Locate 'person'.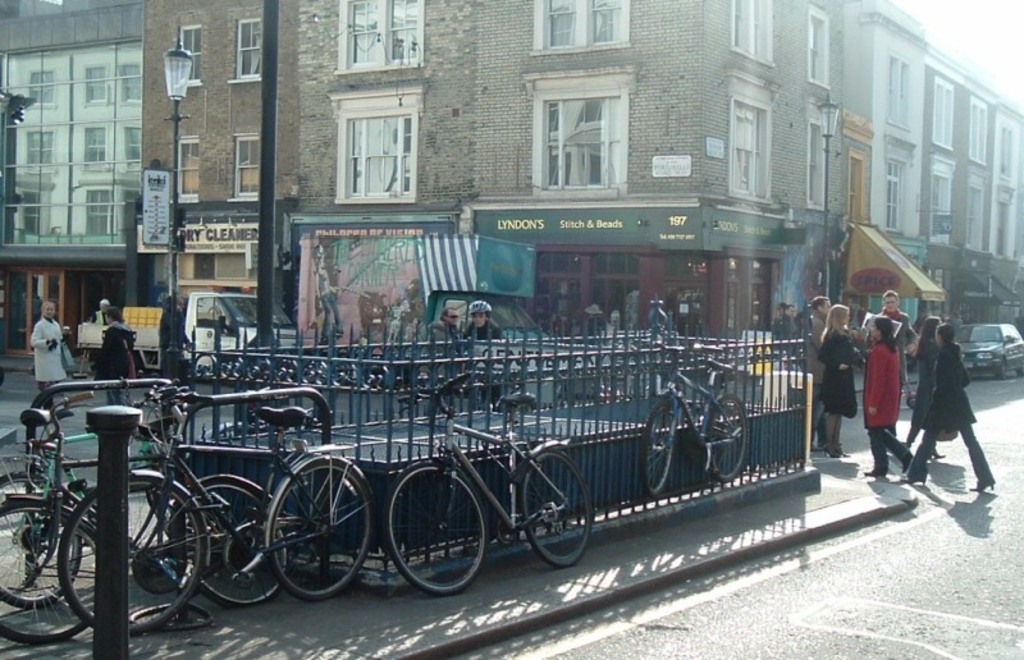
Bounding box: box=[897, 316, 993, 490].
